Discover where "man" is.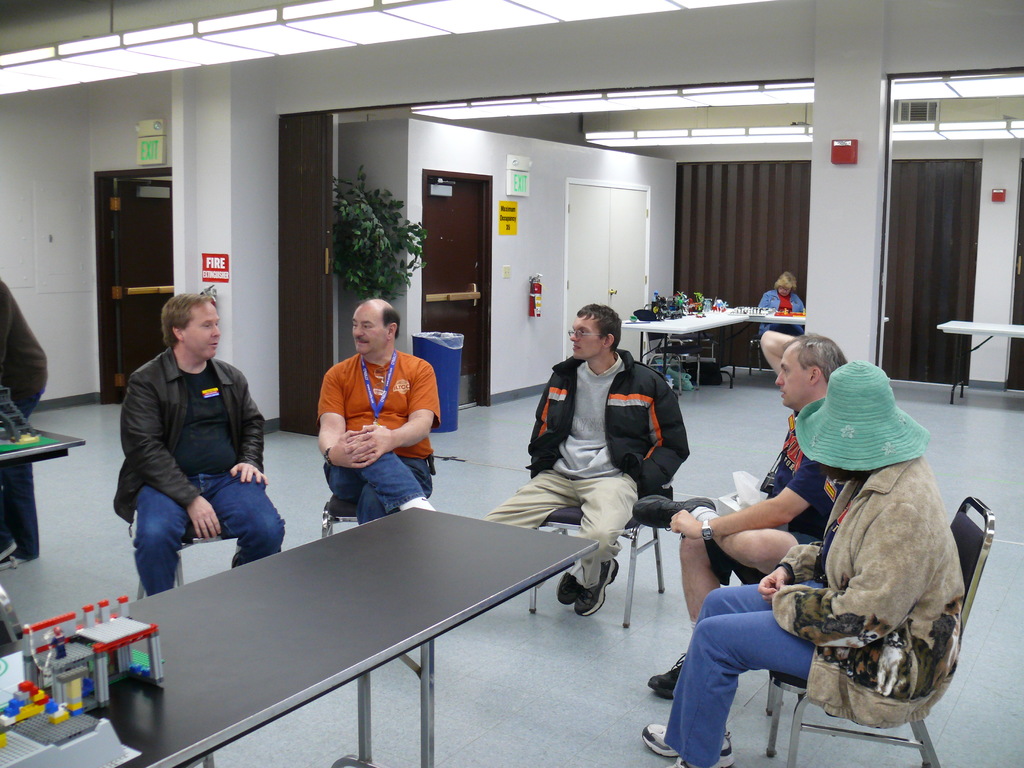
Discovered at bbox=(99, 278, 291, 589).
